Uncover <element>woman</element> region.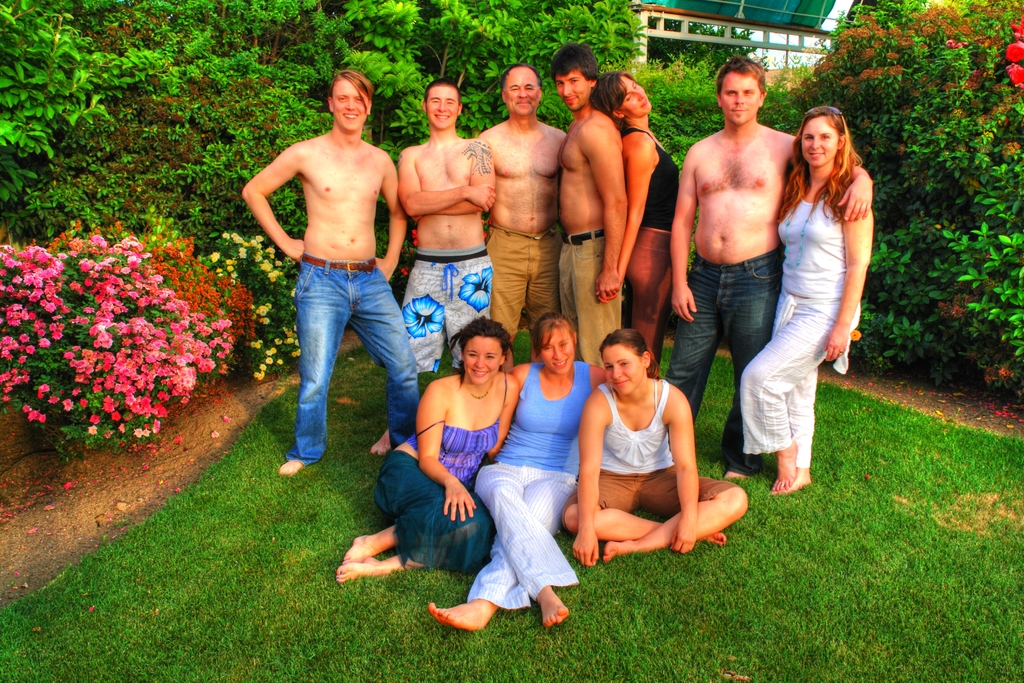
Uncovered: locate(426, 311, 607, 632).
